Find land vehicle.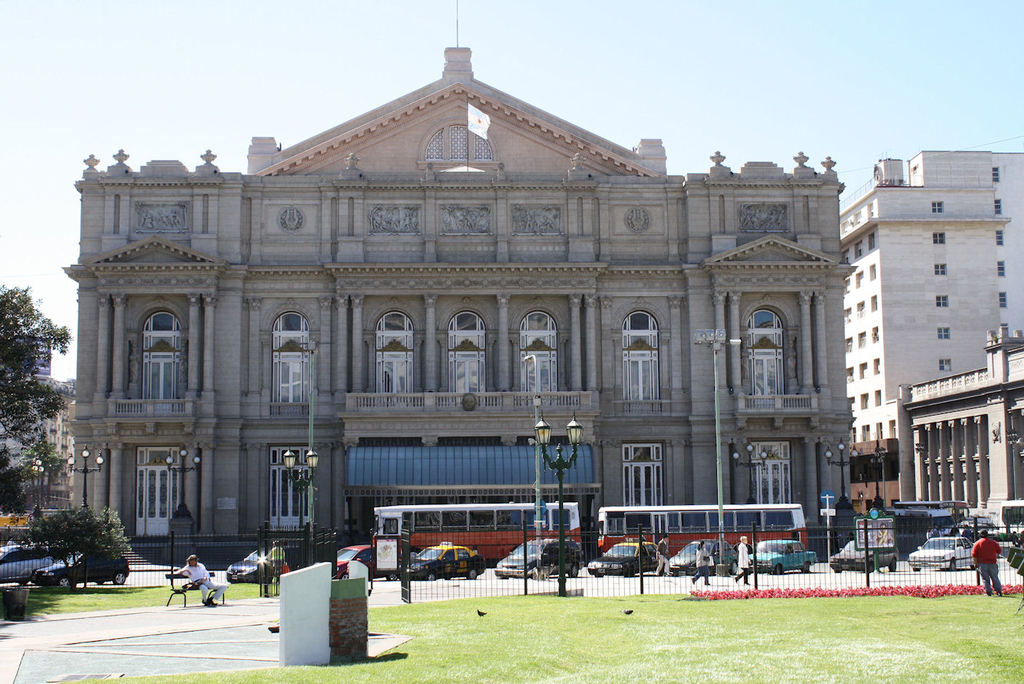
<bbox>402, 539, 489, 581</bbox>.
